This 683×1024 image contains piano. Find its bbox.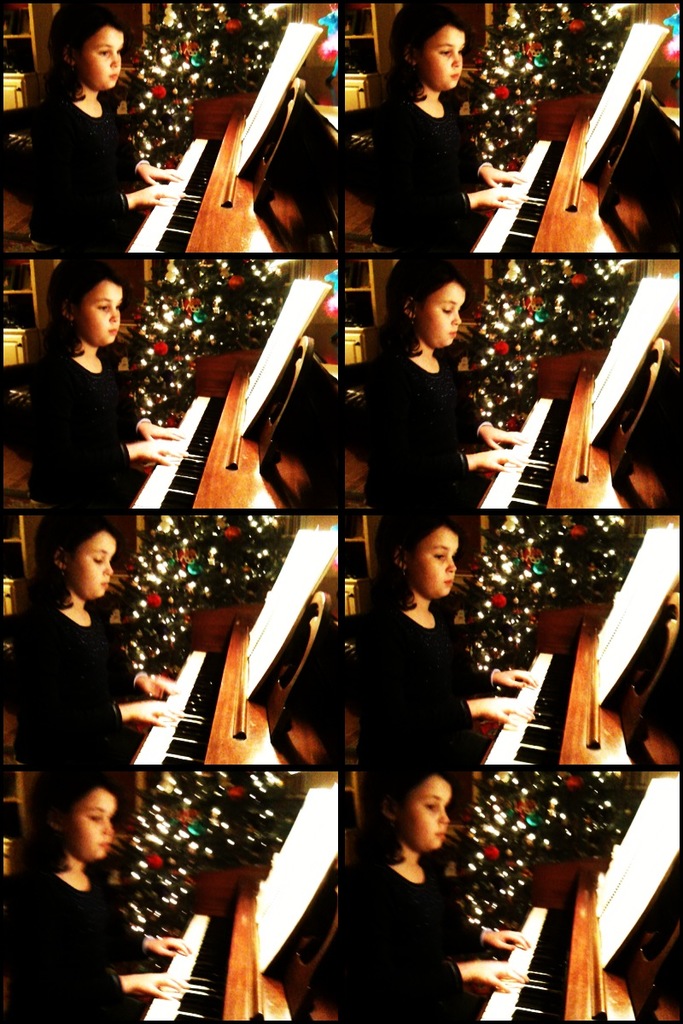
bbox=(134, 866, 288, 1023).
